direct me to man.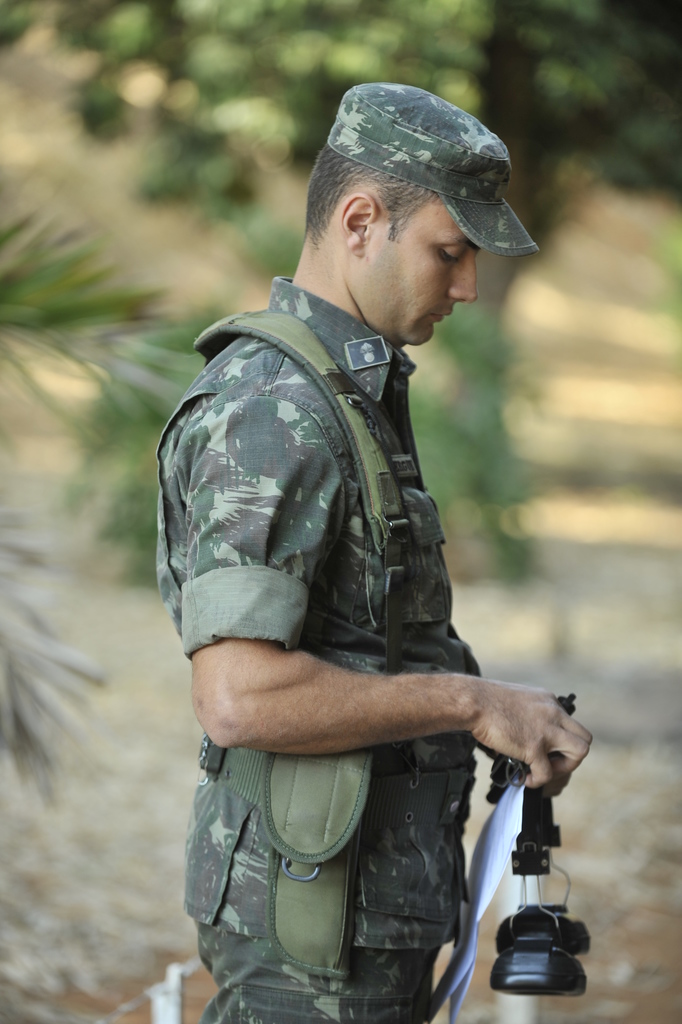
Direction: {"left": 133, "top": 97, "right": 608, "bottom": 1016}.
